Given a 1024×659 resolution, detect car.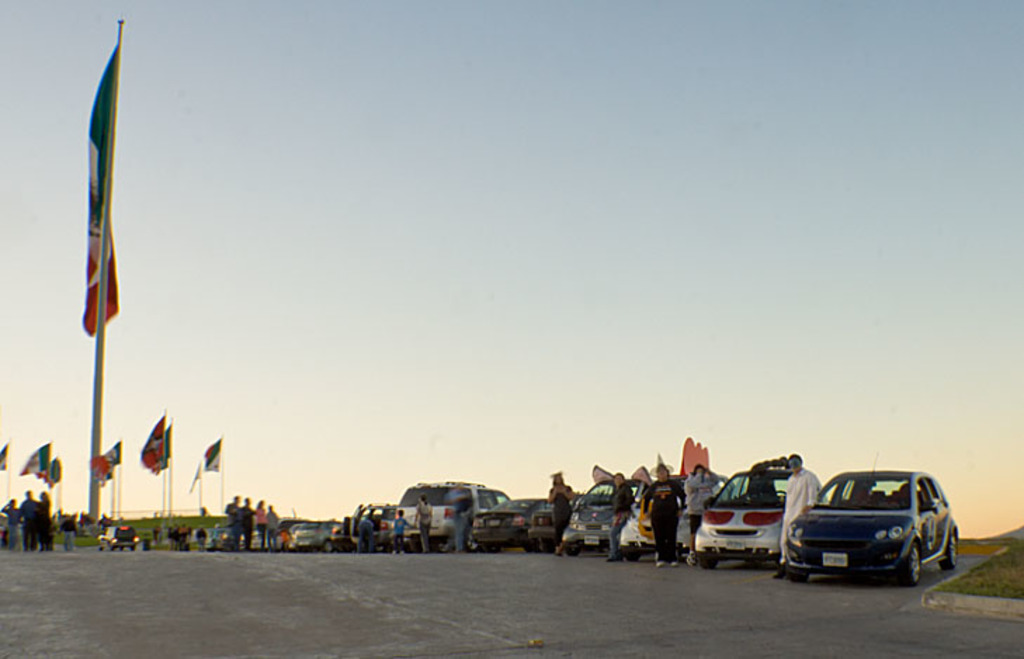
[277, 516, 327, 551].
